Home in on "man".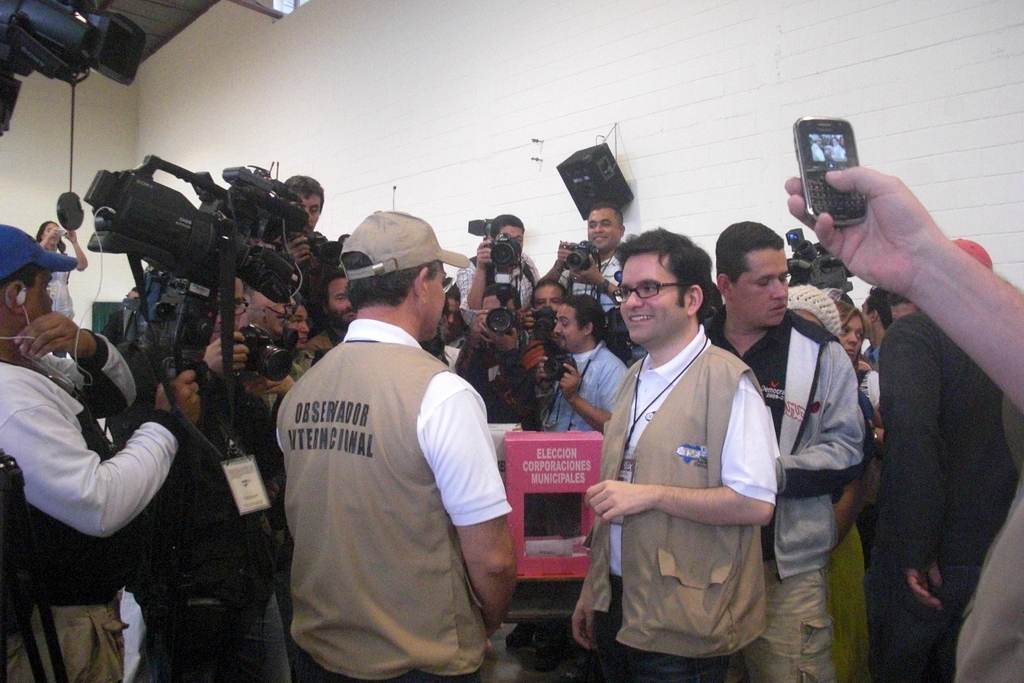
Homed in at <region>699, 220, 863, 682</region>.
